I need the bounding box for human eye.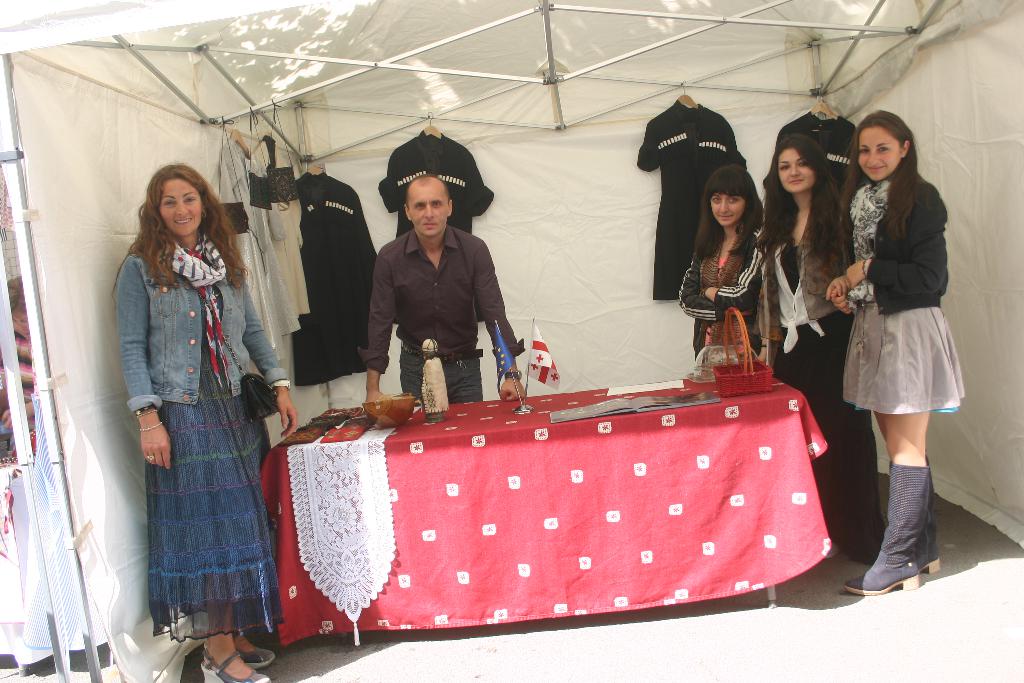
Here it is: 710:196:720:204.
